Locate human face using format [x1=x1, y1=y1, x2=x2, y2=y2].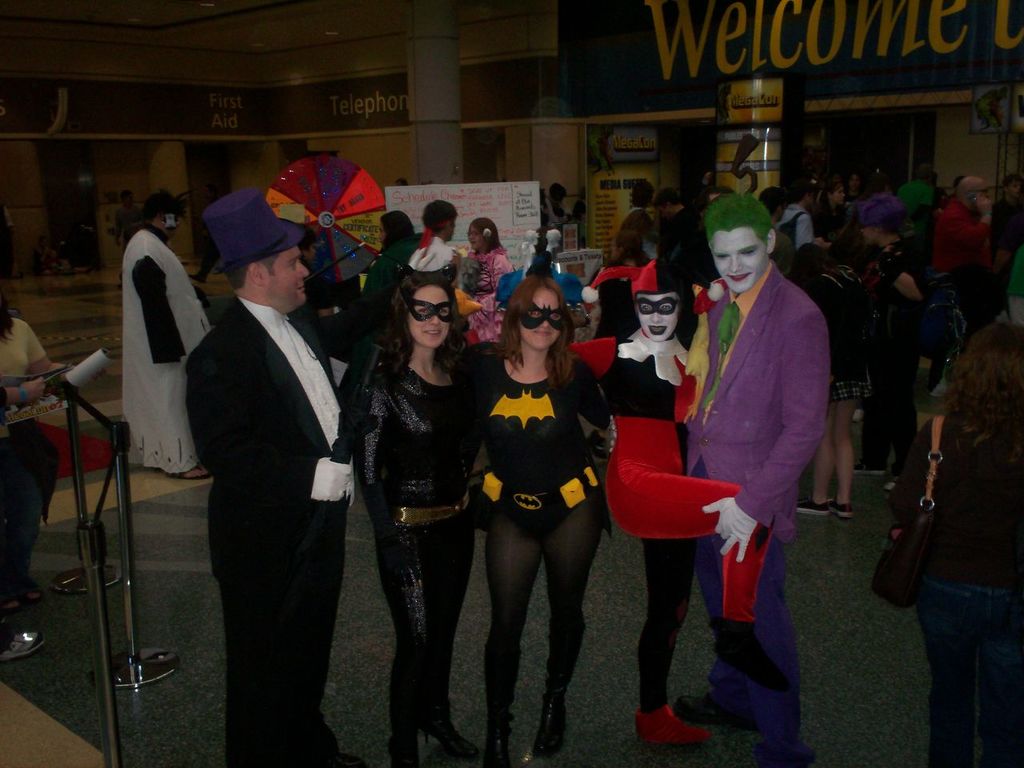
[x1=1008, y1=182, x2=1023, y2=198].
